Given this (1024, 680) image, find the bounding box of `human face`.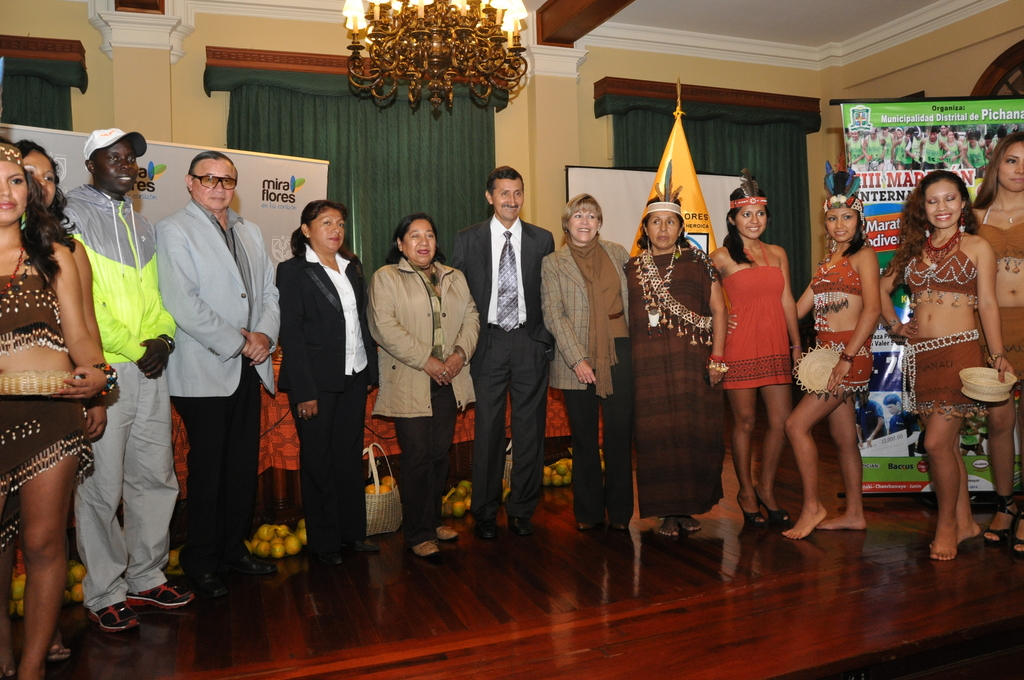
<box>402,219,439,266</box>.
